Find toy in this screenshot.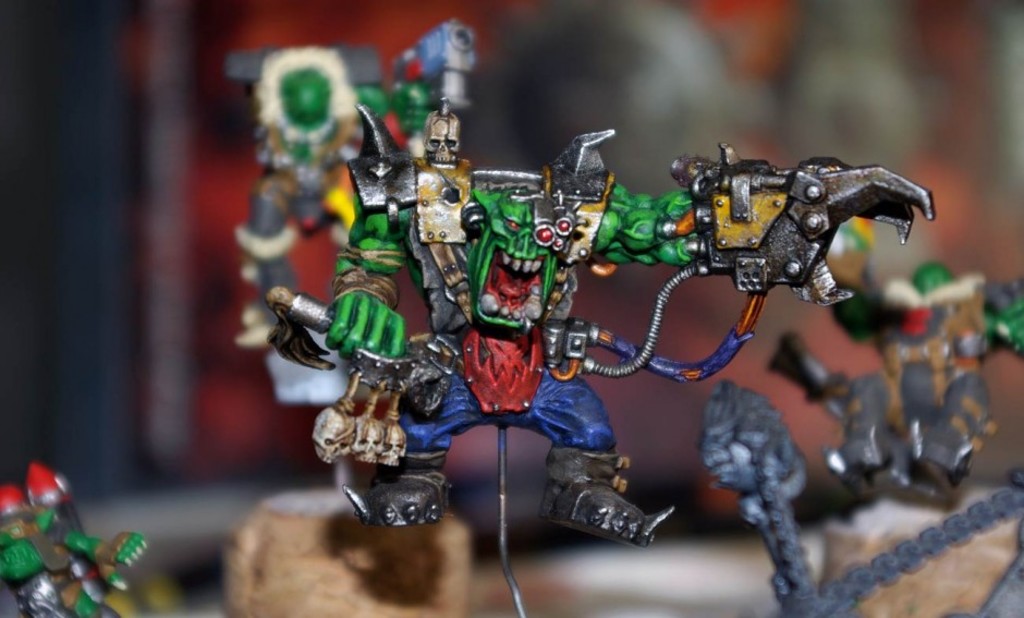
The bounding box for toy is <bbox>772, 267, 1023, 514</bbox>.
